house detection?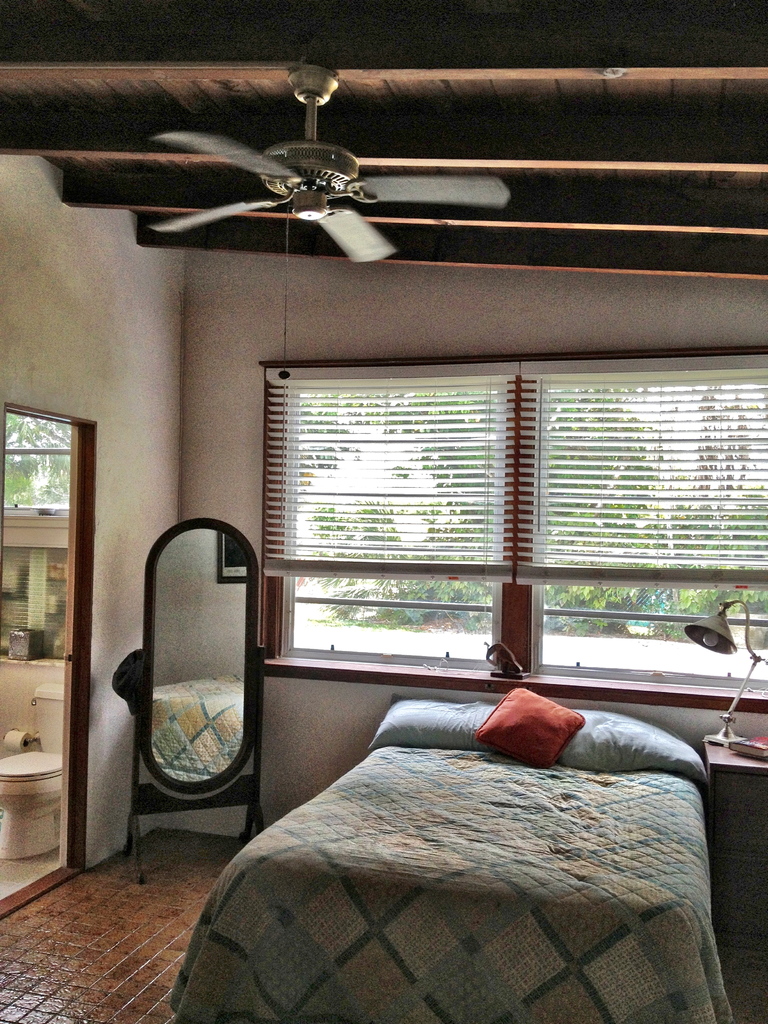
x1=10, y1=26, x2=767, y2=1011
